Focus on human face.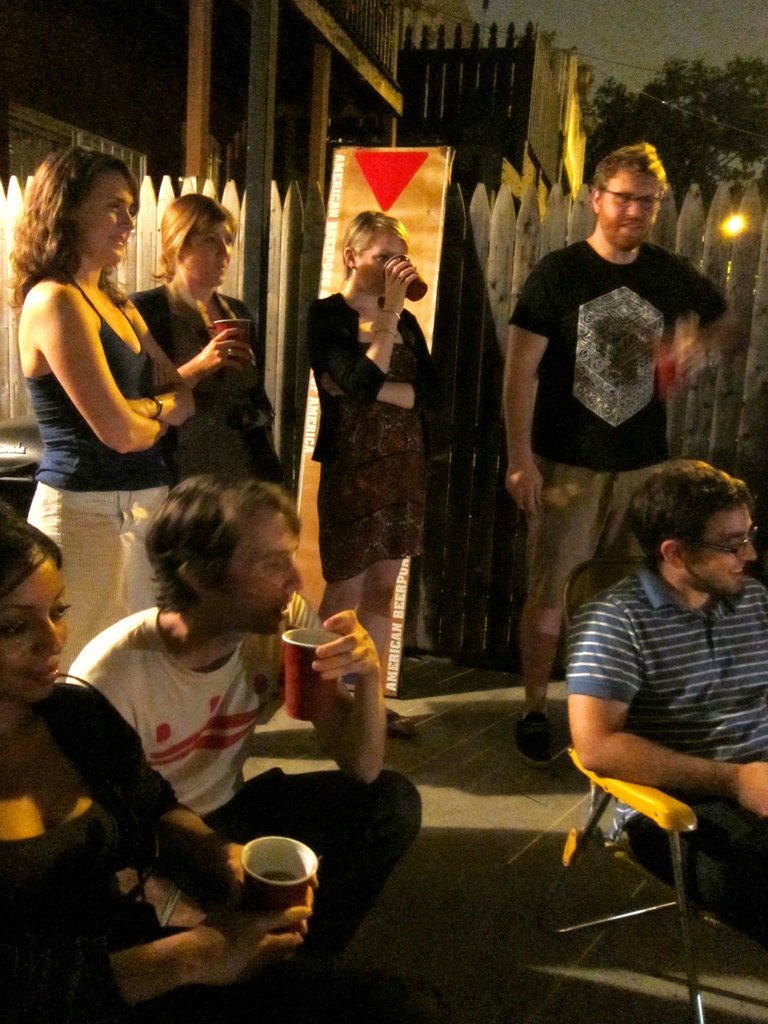
Focused at (x1=221, y1=513, x2=303, y2=636).
